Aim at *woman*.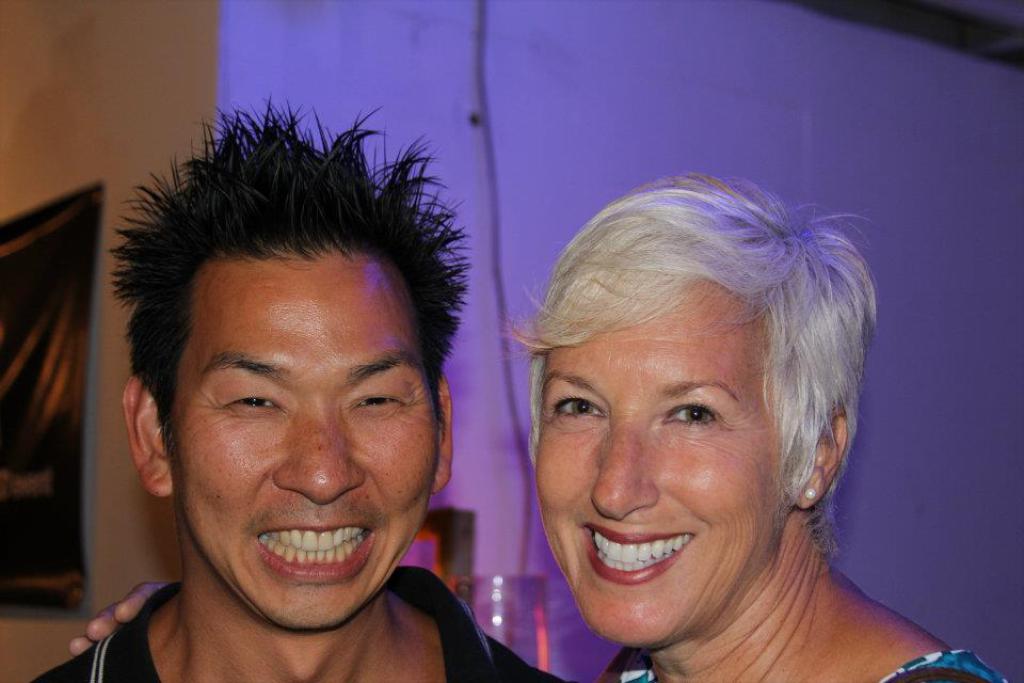
Aimed at x1=434 y1=177 x2=960 y2=678.
